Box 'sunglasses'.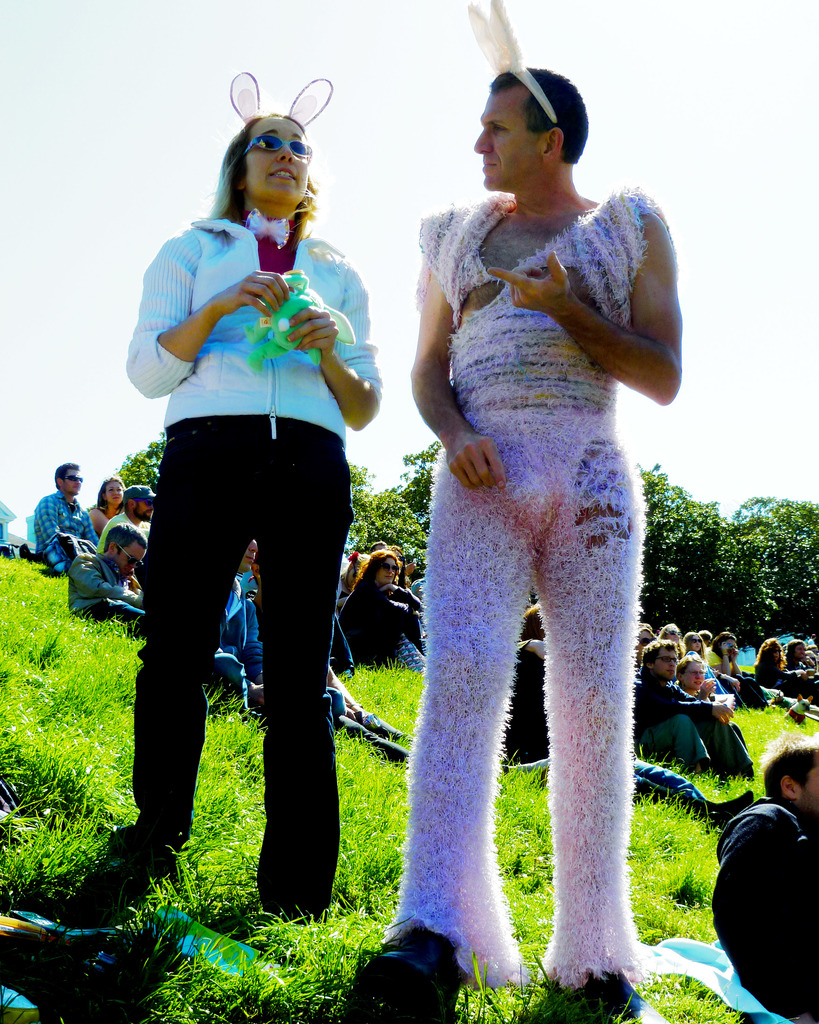
Rect(688, 636, 706, 645).
